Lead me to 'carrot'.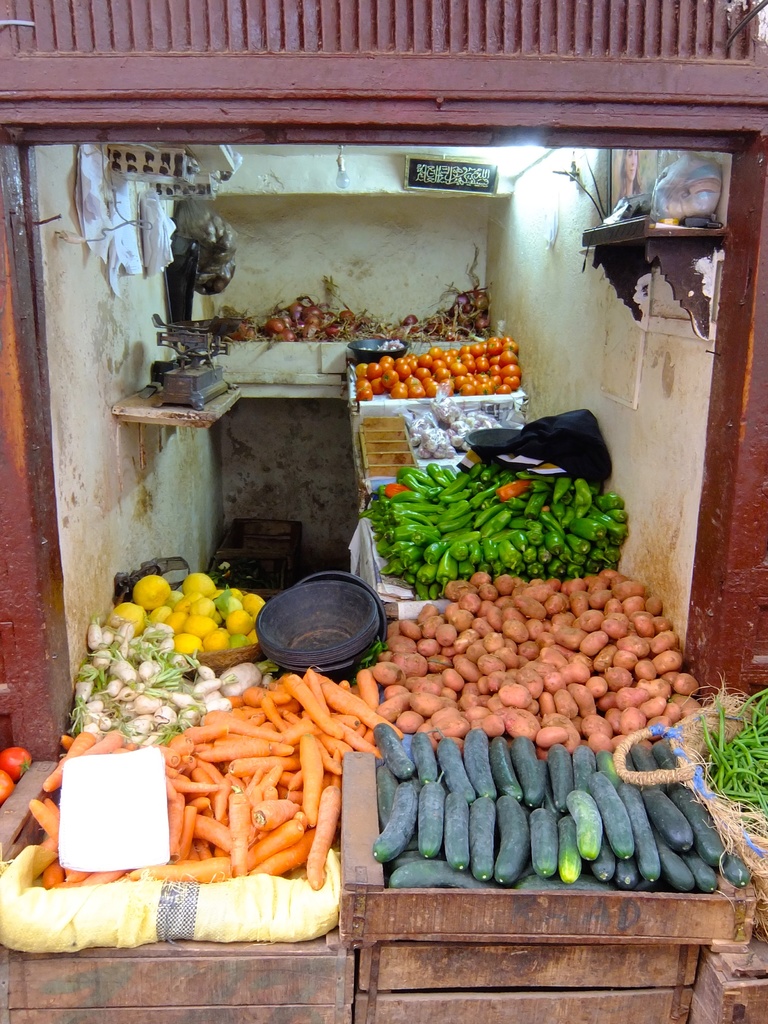
Lead to x1=164 y1=673 x2=401 y2=867.
